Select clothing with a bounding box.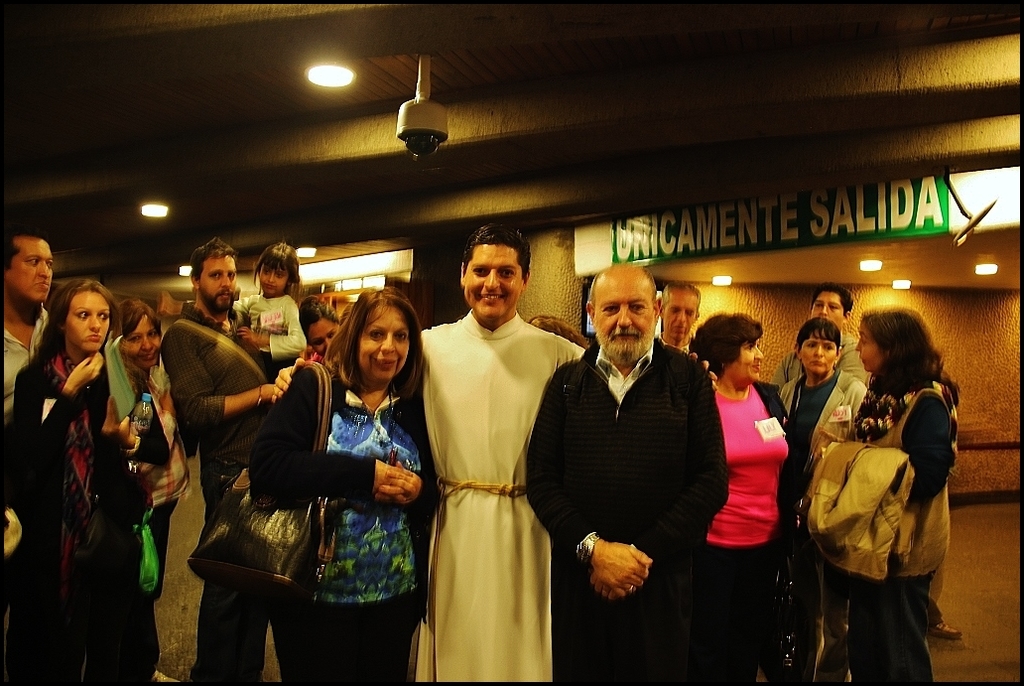
x1=235, y1=290, x2=309, y2=401.
